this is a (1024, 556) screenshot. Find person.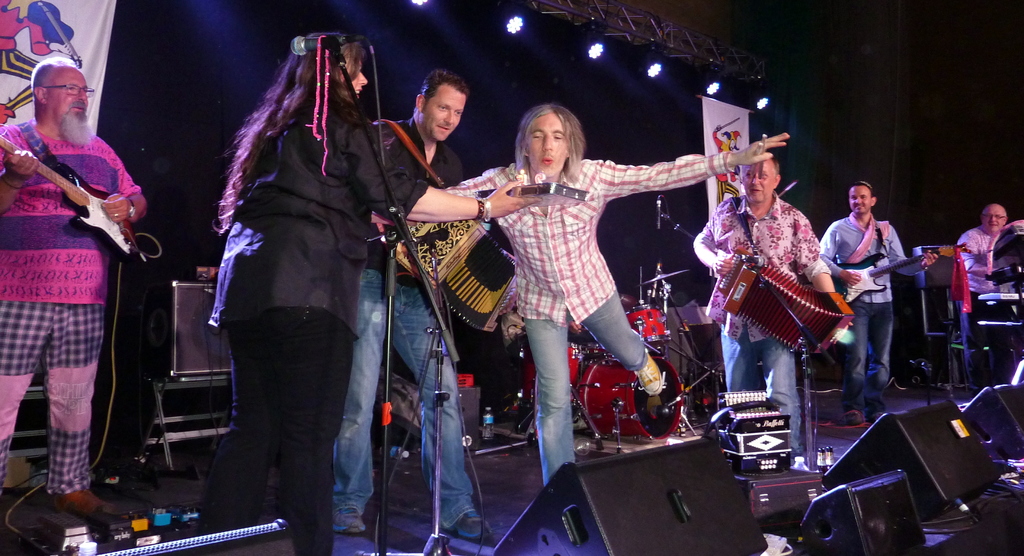
Bounding box: detection(12, 13, 146, 517).
